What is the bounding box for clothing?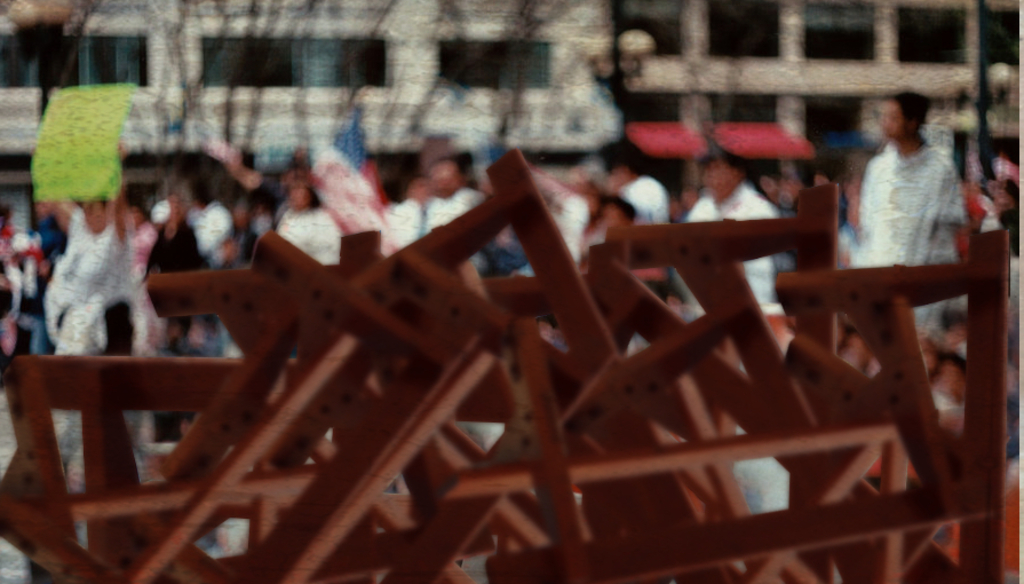
41,227,137,355.
